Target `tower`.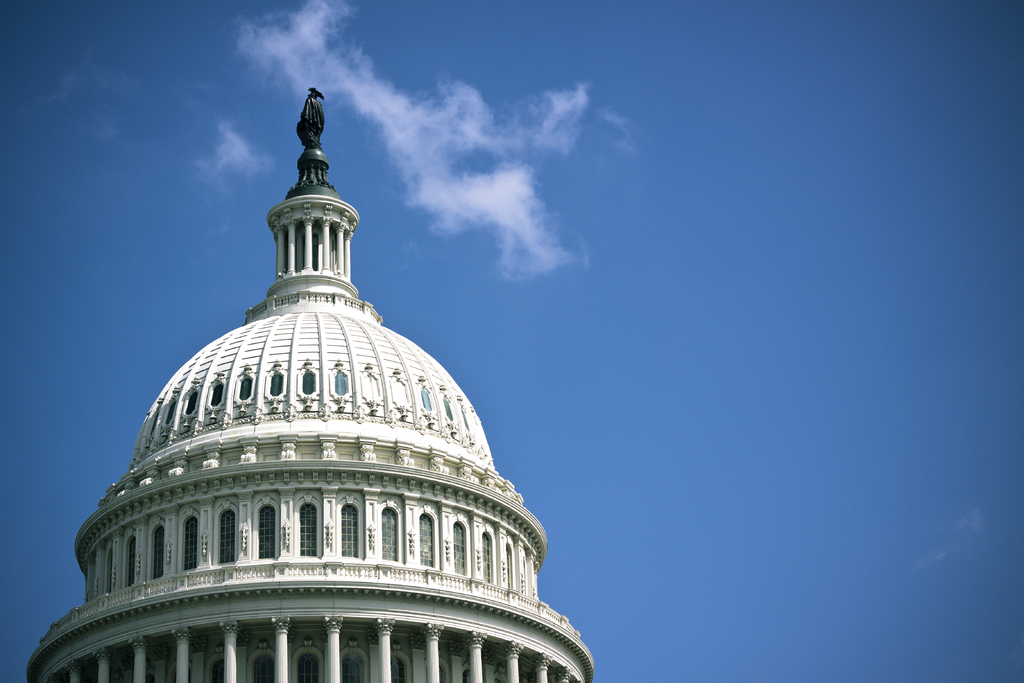
Target region: [x1=68, y1=62, x2=561, y2=659].
